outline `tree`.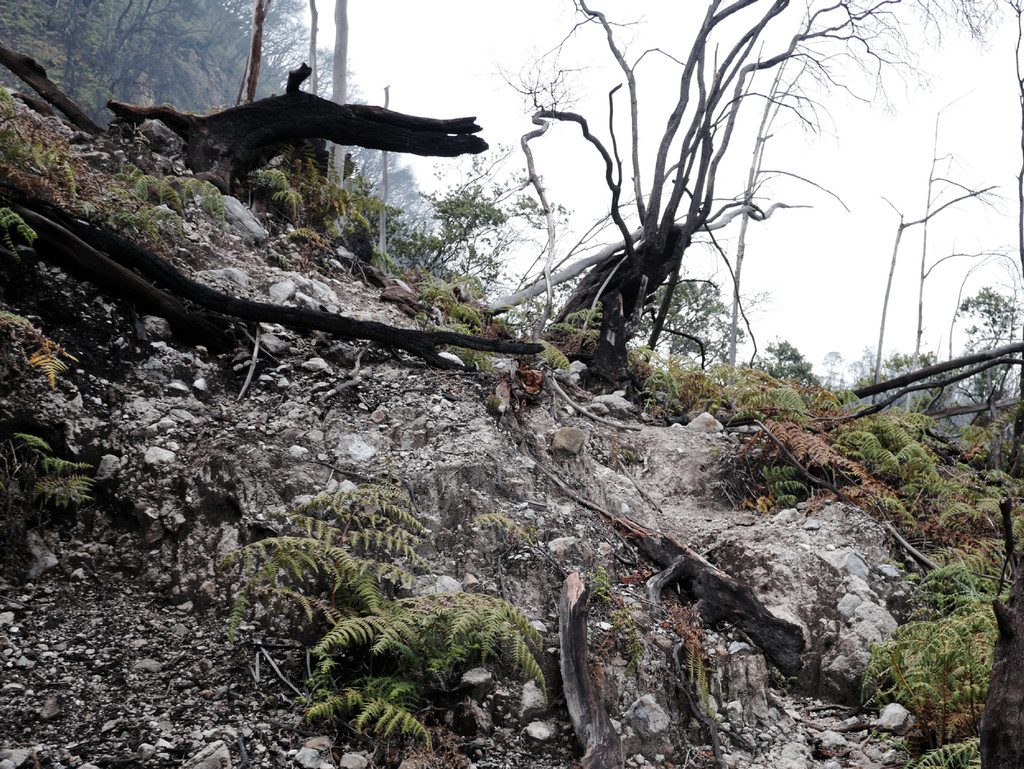
Outline: bbox=(541, 0, 1023, 388).
